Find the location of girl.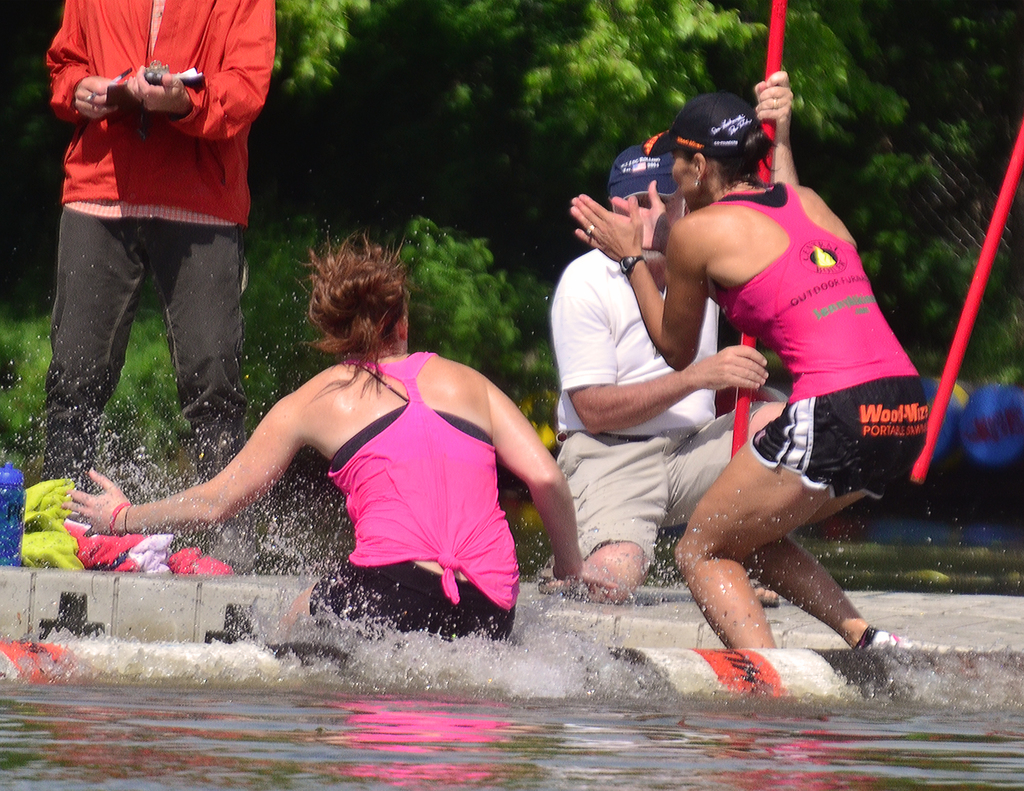
Location: box=[57, 237, 616, 638].
